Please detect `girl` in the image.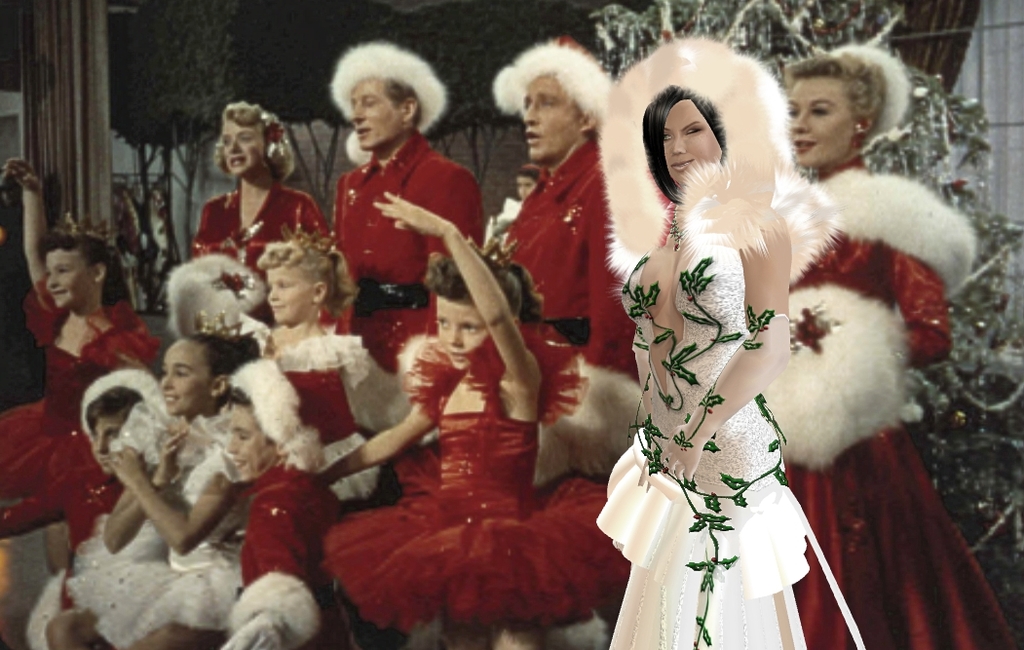
7,156,150,528.
